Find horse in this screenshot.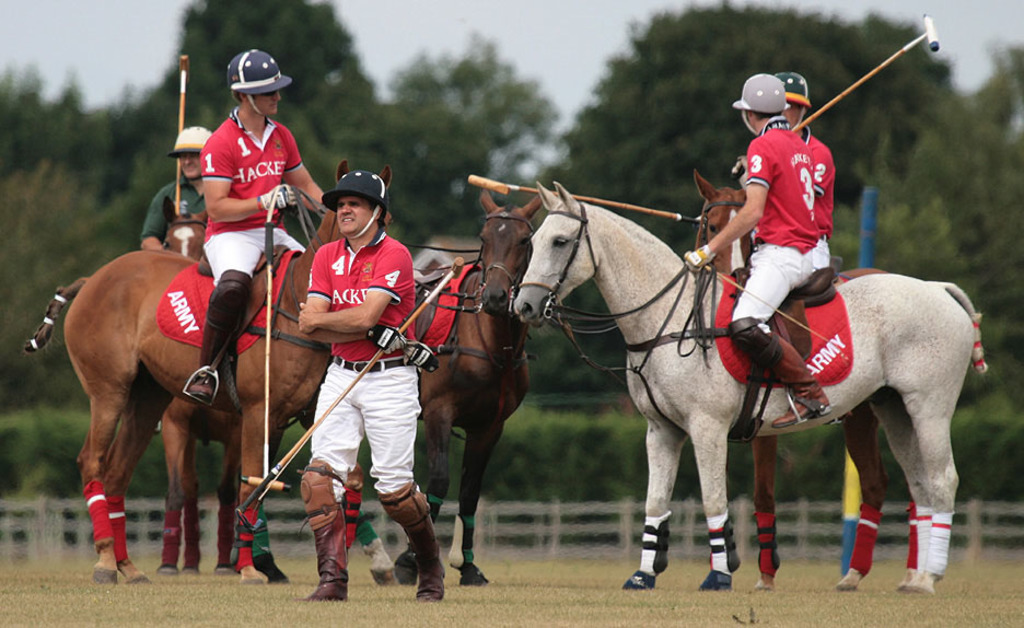
The bounding box for horse is (left=249, top=182, right=543, bottom=589).
